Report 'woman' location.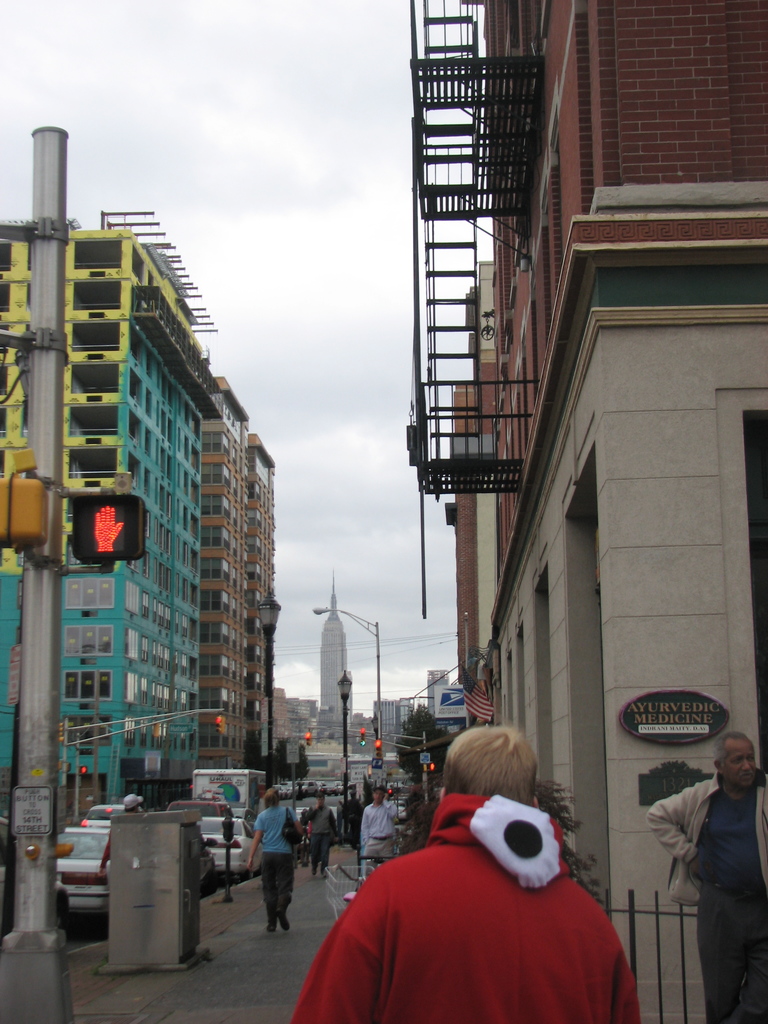
Report: select_region(243, 783, 301, 927).
